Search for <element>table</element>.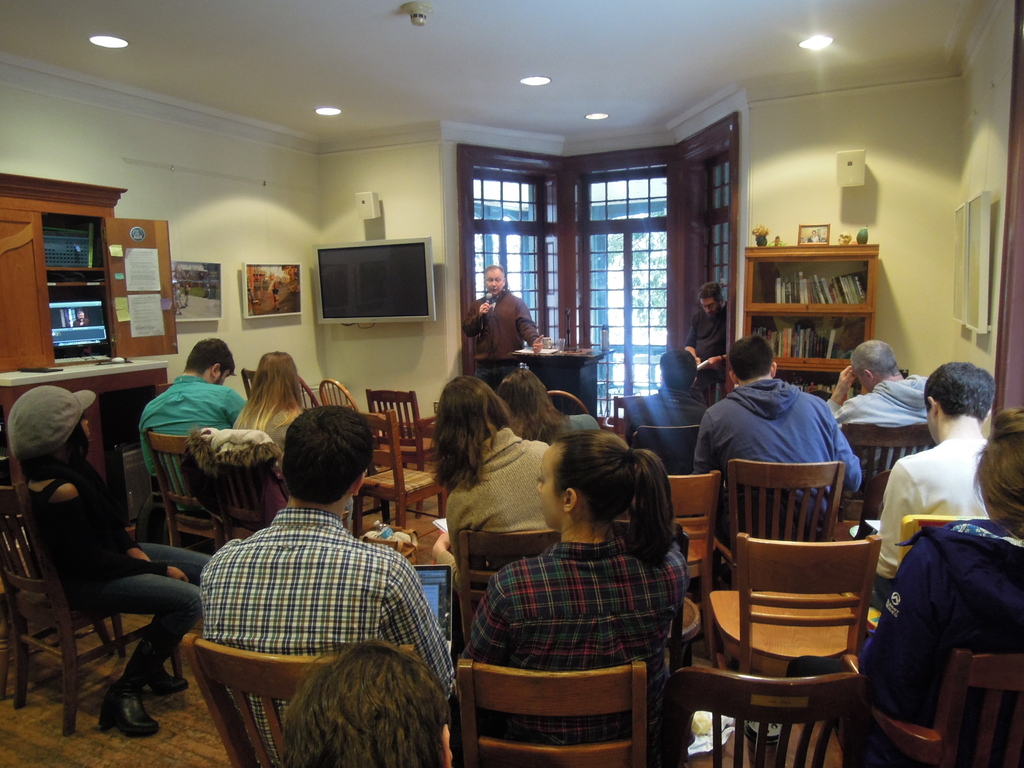
Found at box(0, 361, 168, 486).
